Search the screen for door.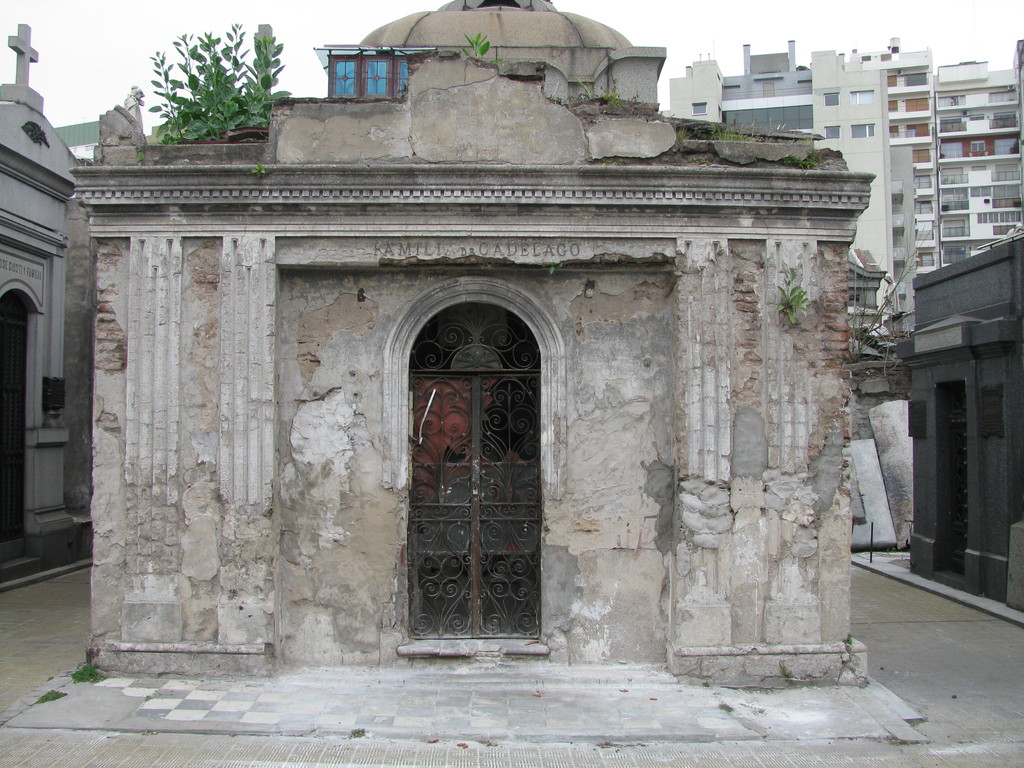
Found at bbox=(945, 385, 964, 577).
